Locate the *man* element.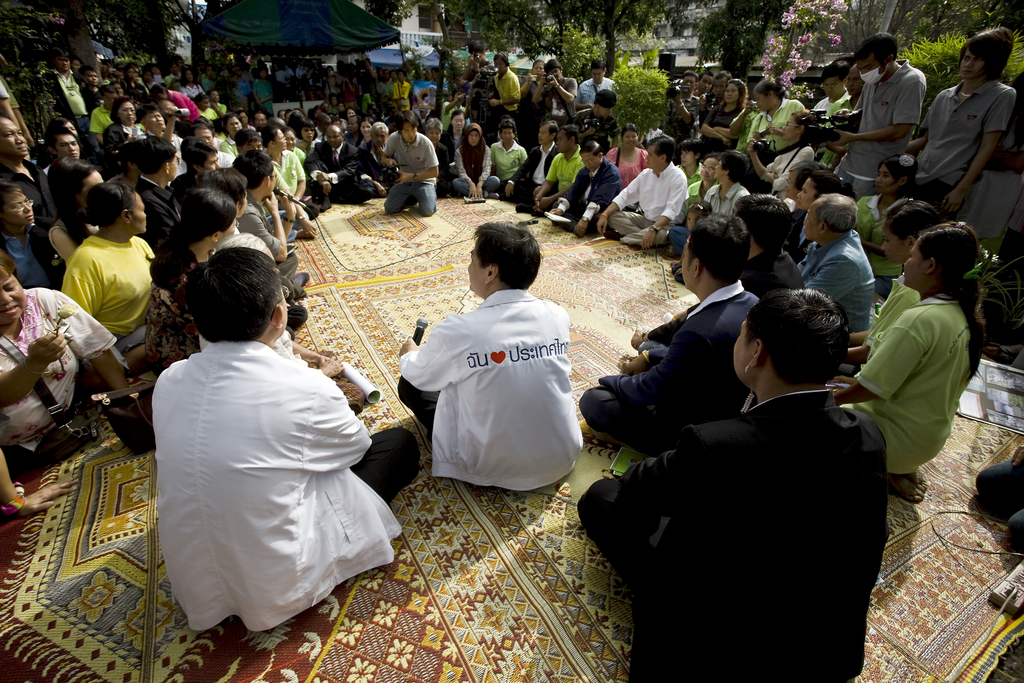
Element bbox: 571:90:622:155.
